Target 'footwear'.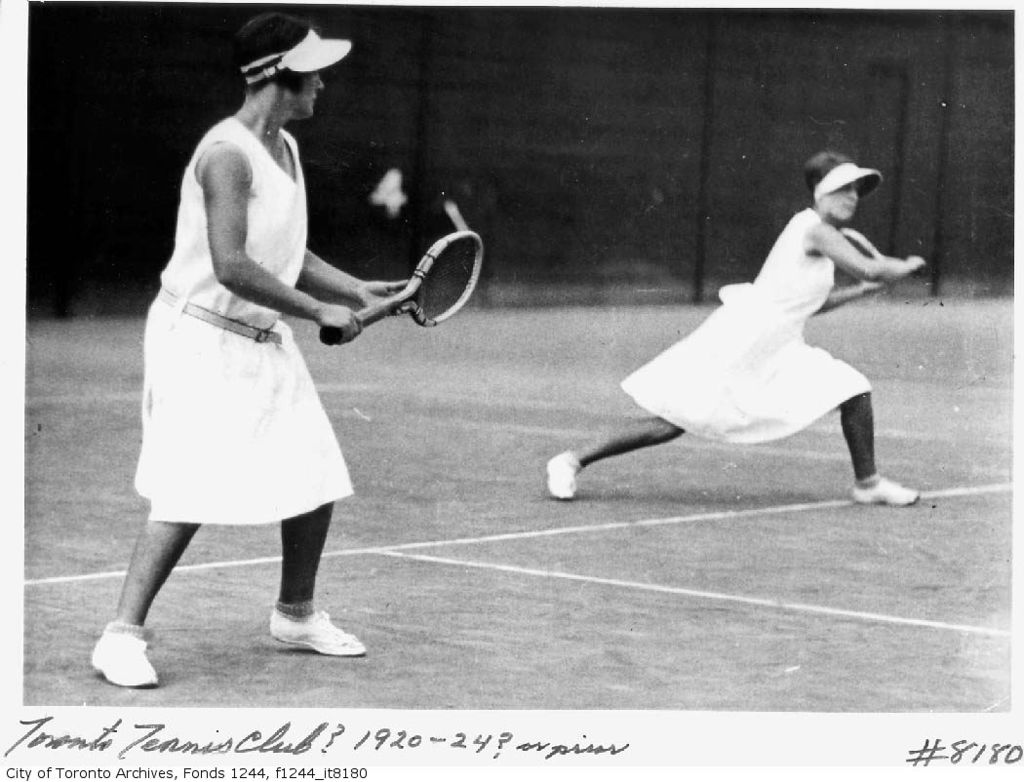
Target region: detection(88, 622, 158, 690).
